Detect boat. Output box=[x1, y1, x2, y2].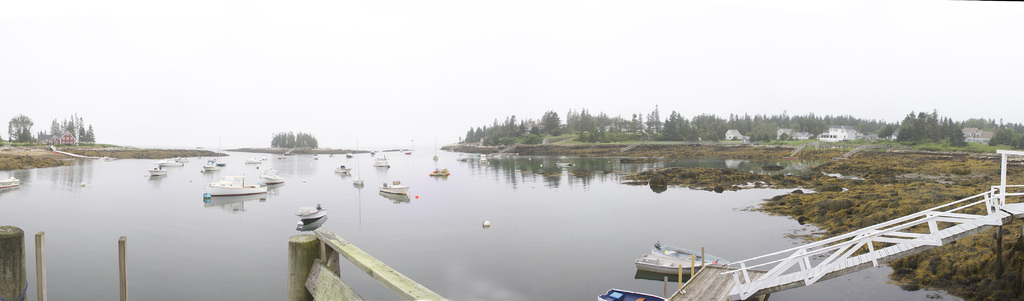
box=[148, 166, 166, 176].
